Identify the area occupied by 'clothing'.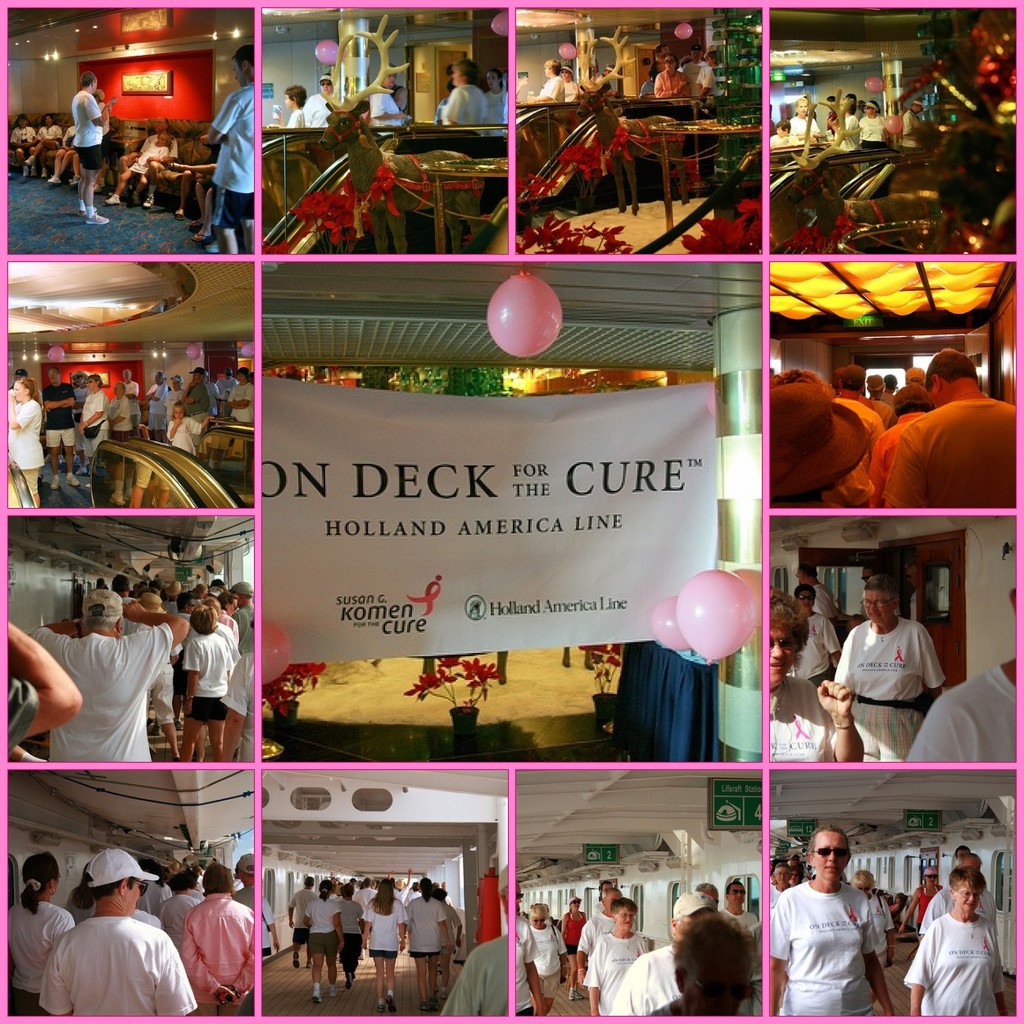
Area: bbox(304, 896, 345, 947).
